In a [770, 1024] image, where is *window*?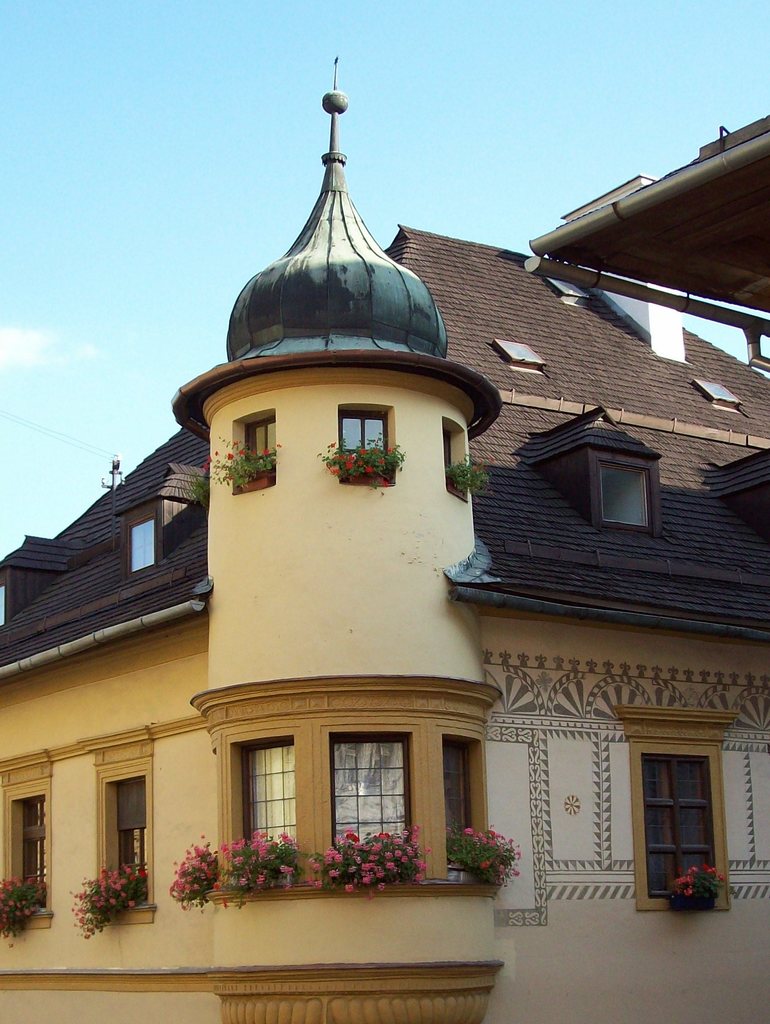
(x1=17, y1=798, x2=45, y2=910).
